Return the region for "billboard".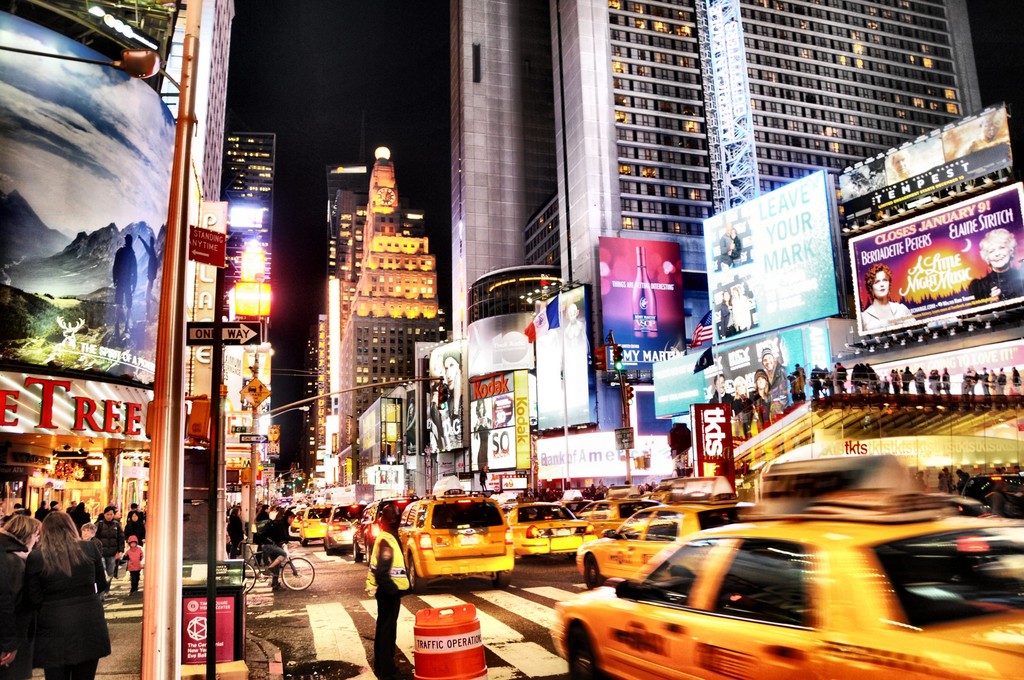
bbox(199, 200, 225, 230).
